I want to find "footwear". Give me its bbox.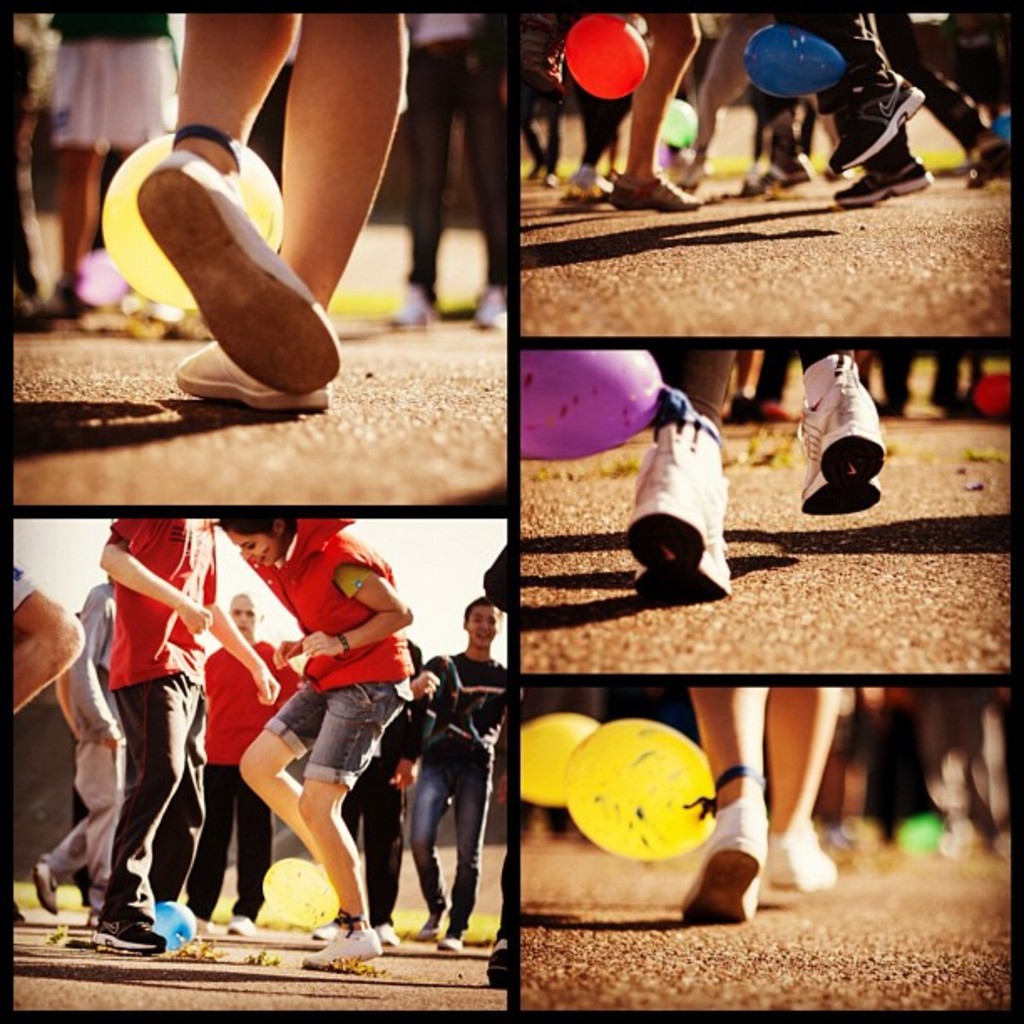
rect(89, 912, 166, 955).
